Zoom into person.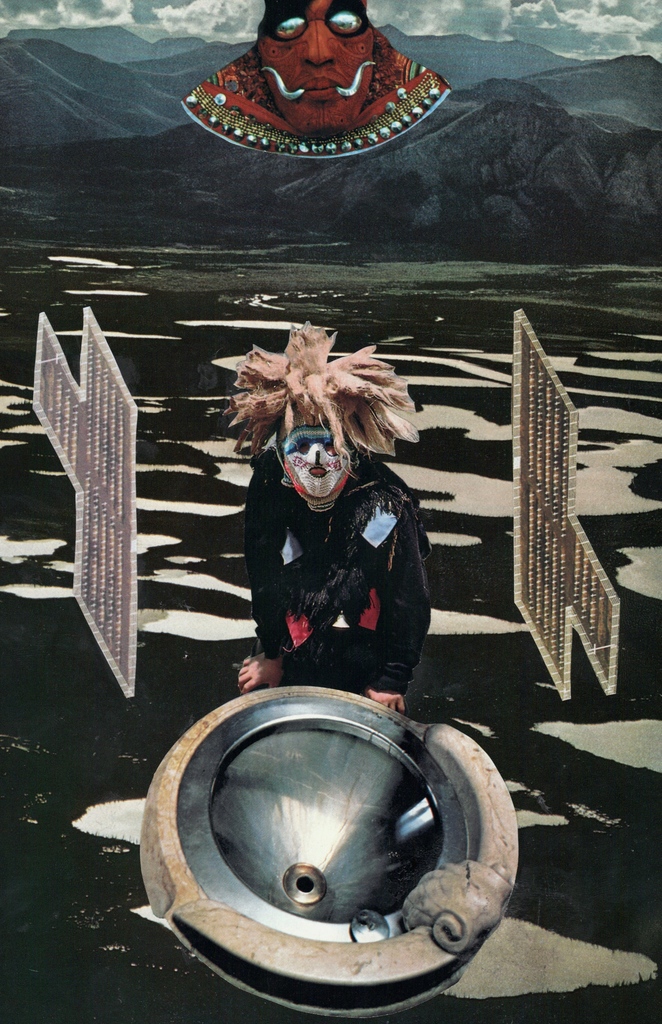
Zoom target: [217, 319, 432, 711].
